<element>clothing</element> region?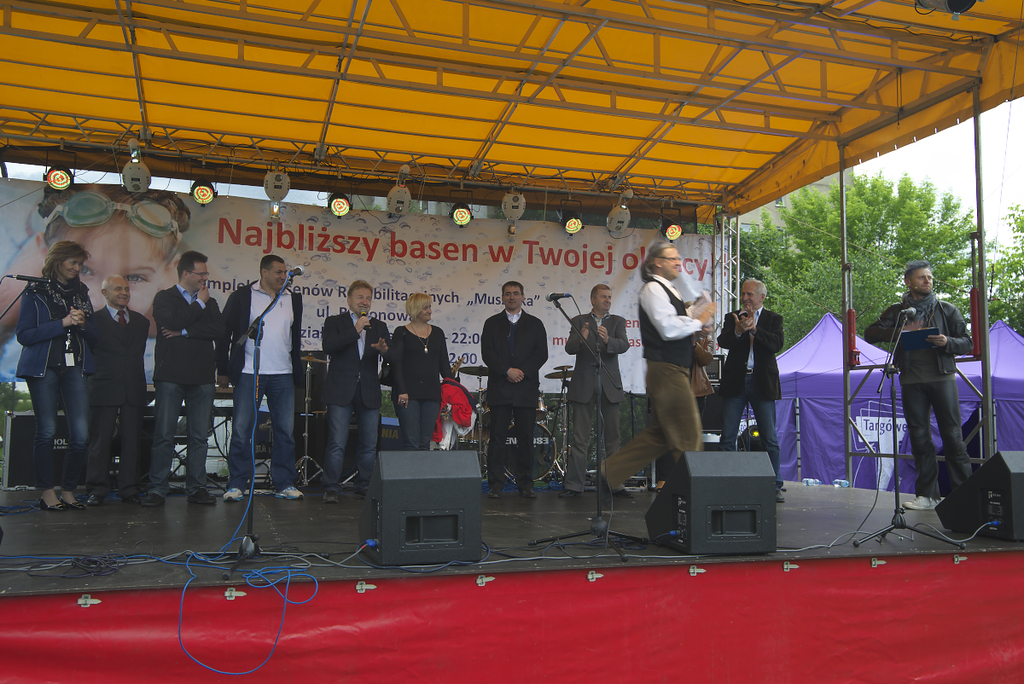
BBox(385, 323, 456, 443)
